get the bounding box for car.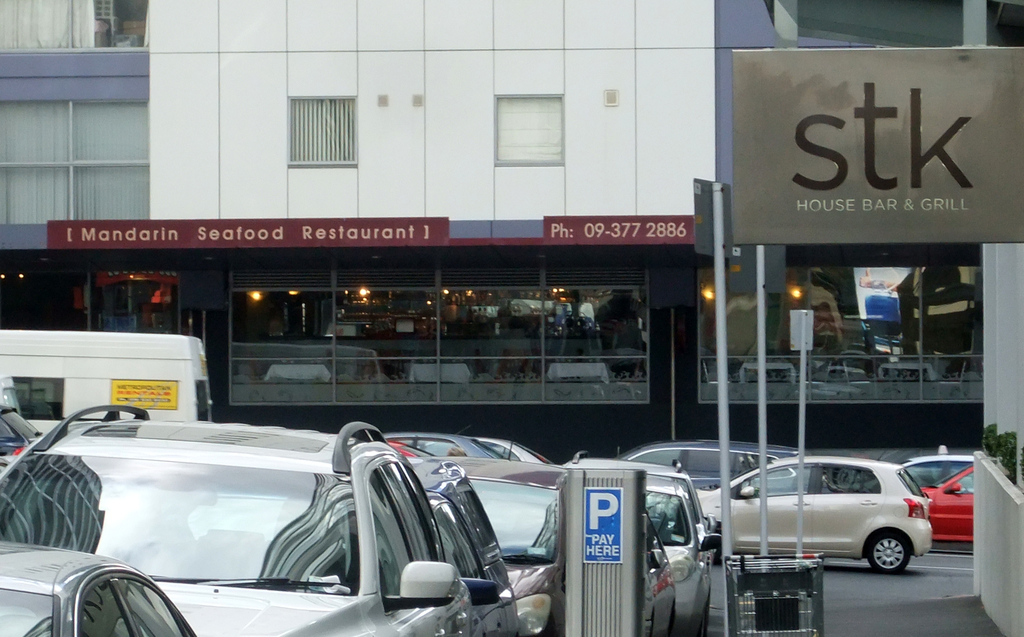
x1=0, y1=407, x2=531, y2=636.
